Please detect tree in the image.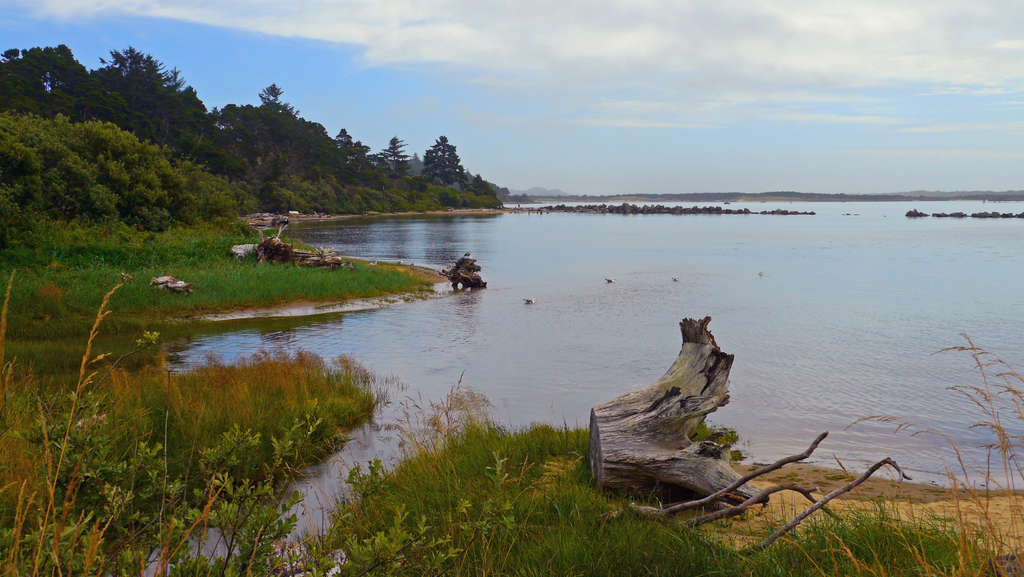
l=587, t=314, r=771, b=513.
